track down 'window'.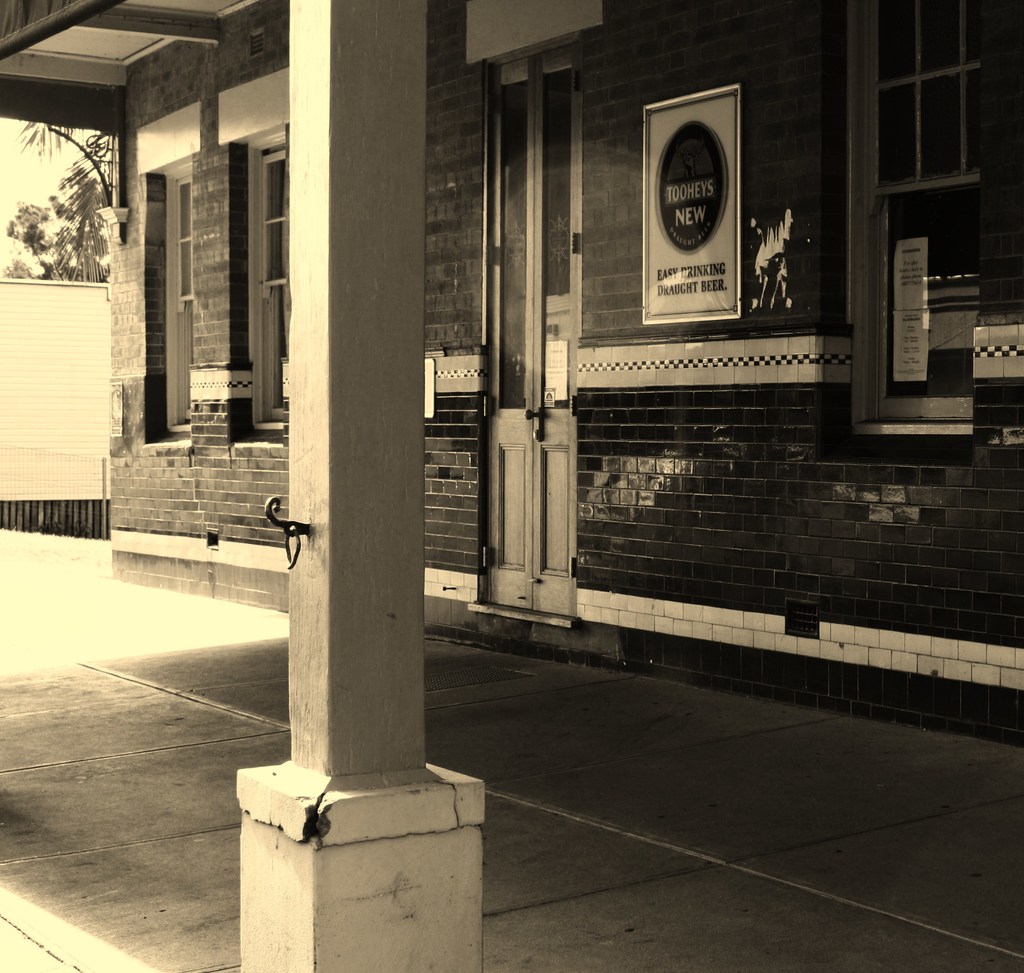
Tracked to left=146, top=158, right=194, bottom=441.
